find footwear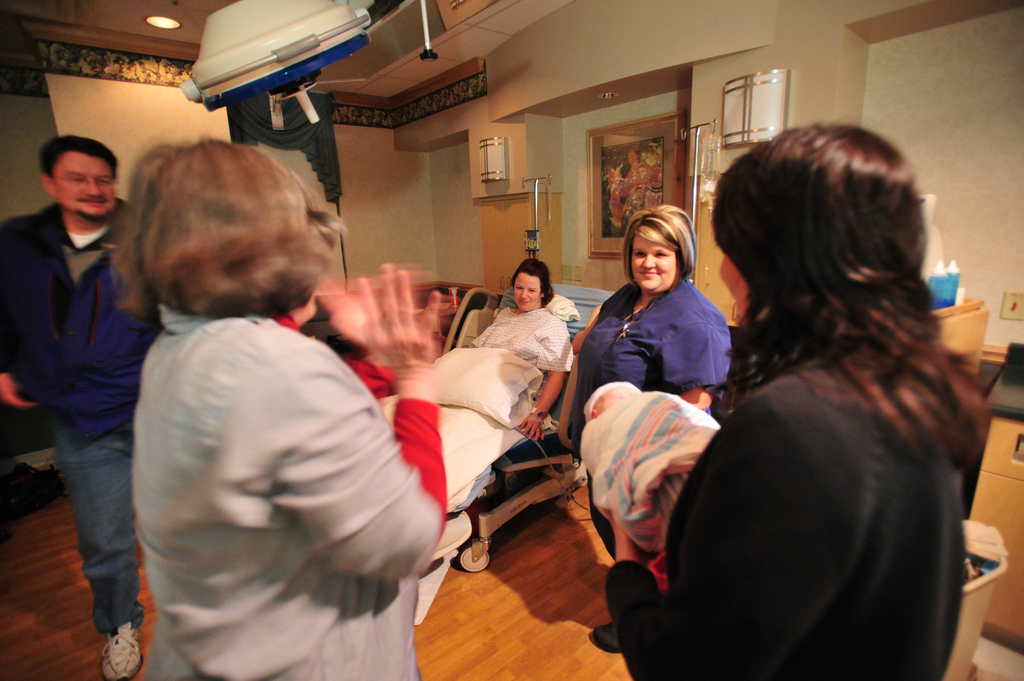
594 616 621 655
